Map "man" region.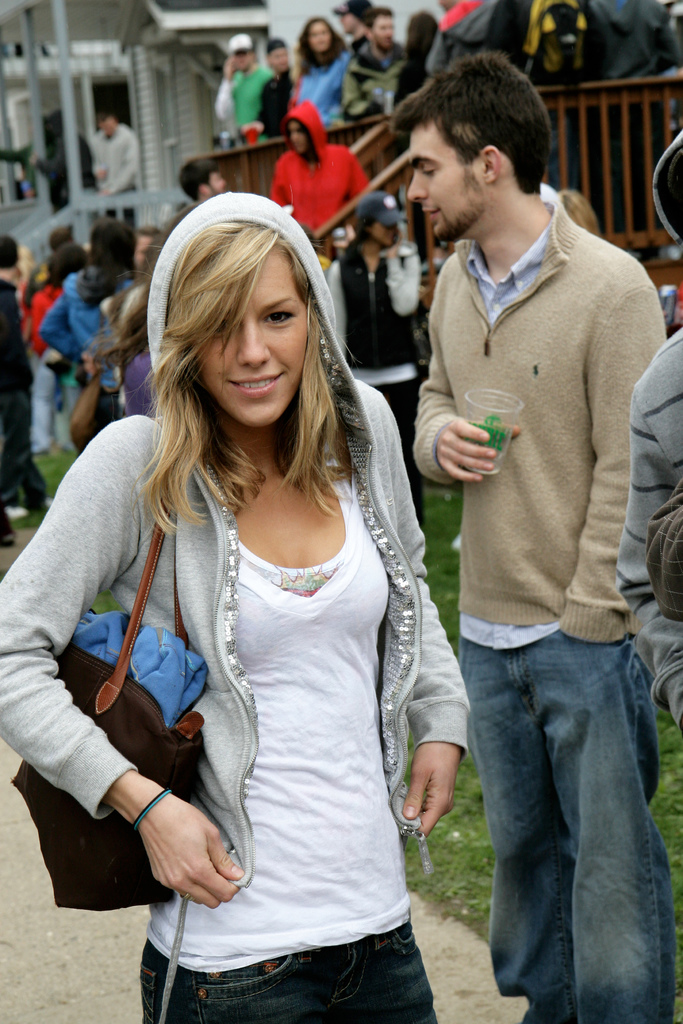
Mapped to crop(330, 0, 370, 119).
